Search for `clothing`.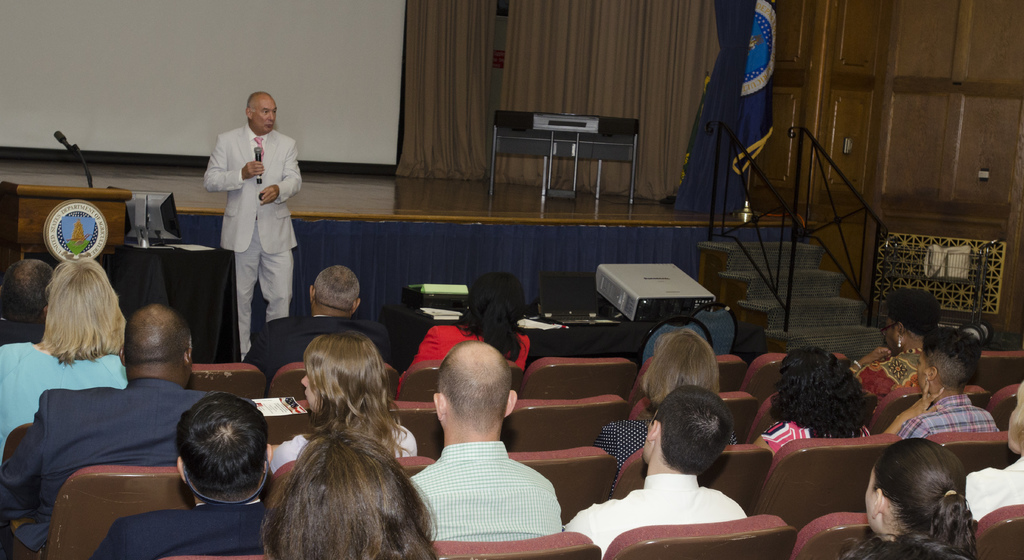
Found at crop(392, 326, 529, 394).
